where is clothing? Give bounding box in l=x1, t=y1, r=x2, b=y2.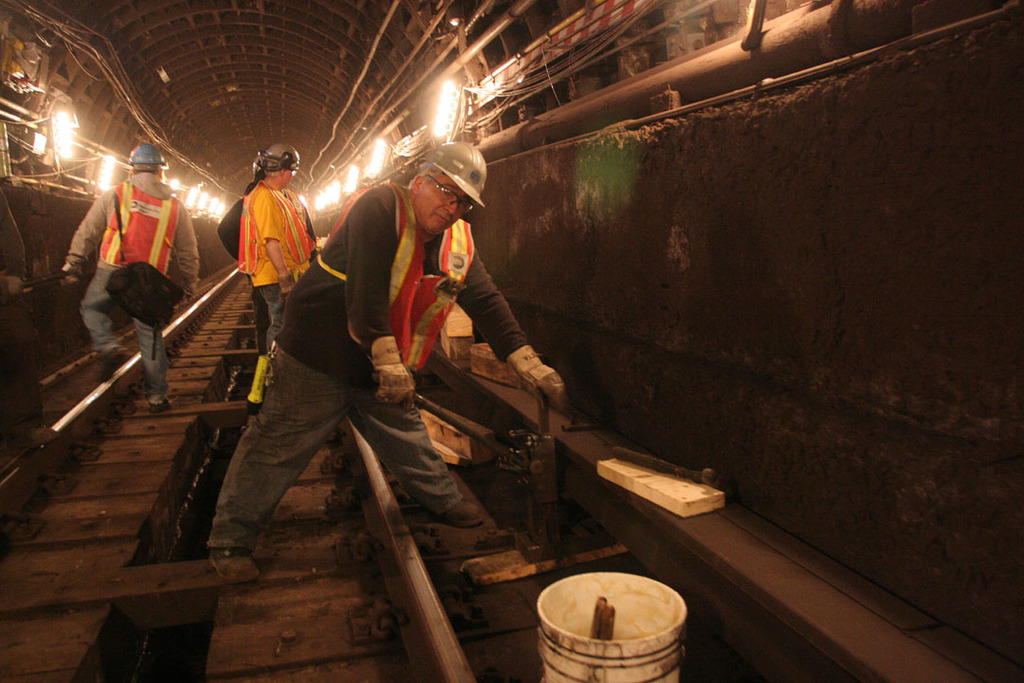
l=236, t=178, r=333, b=371.
